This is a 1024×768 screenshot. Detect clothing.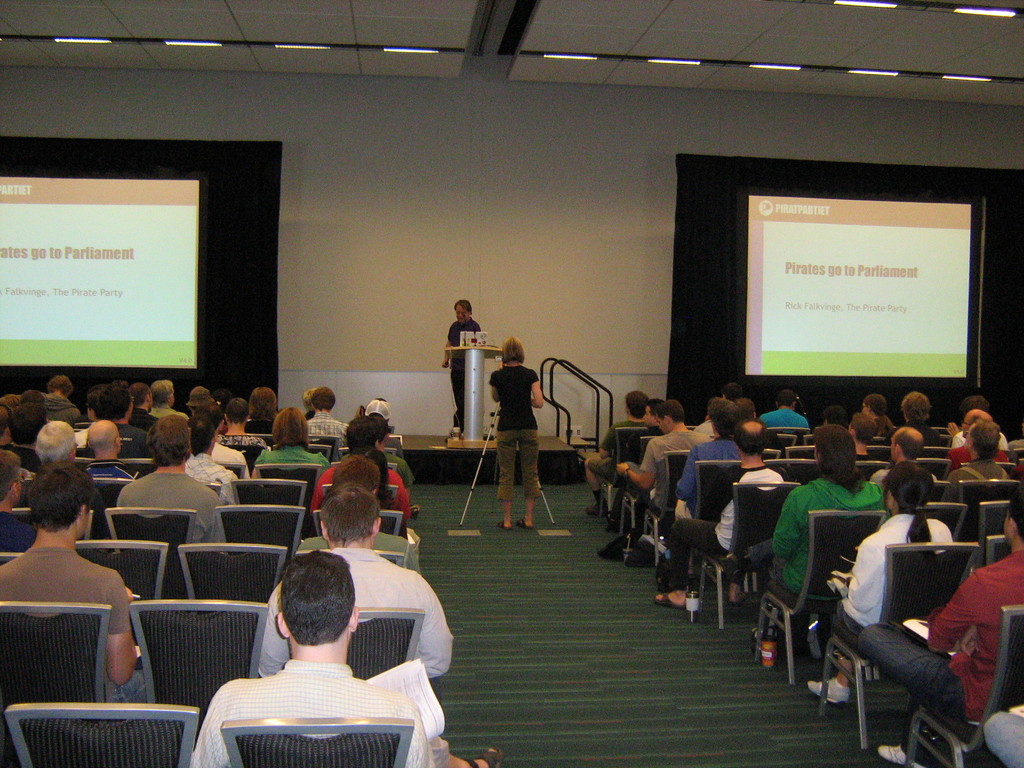
259:545:453:681.
